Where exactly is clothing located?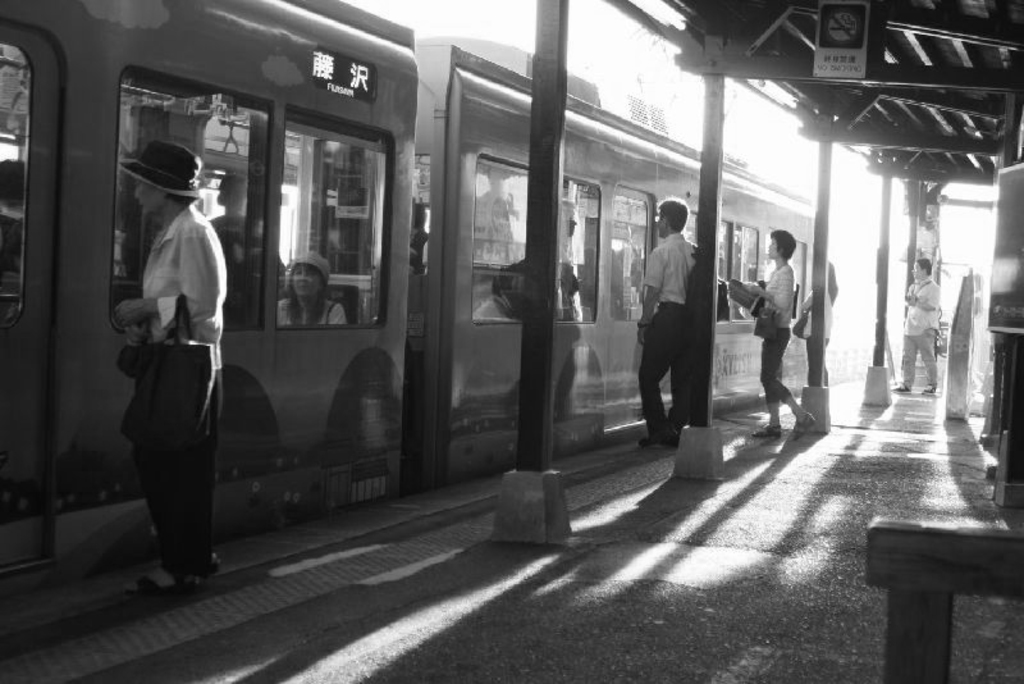
Its bounding box is bbox(275, 293, 346, 327).
